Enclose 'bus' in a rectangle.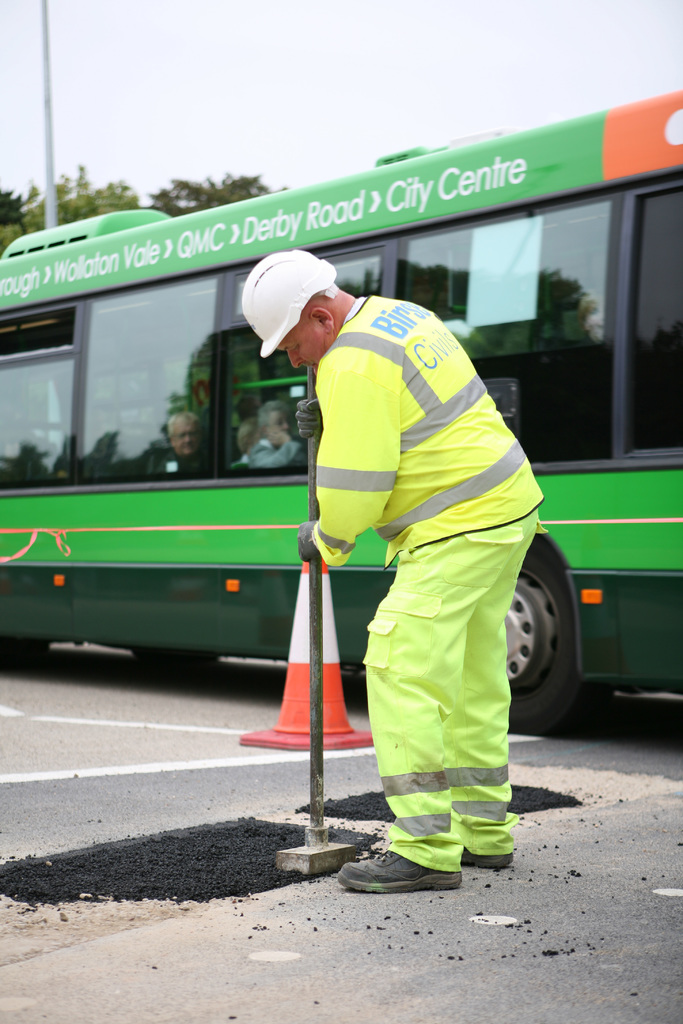
pyautogui.locateOnScreen(0, 89, 682, 736).
